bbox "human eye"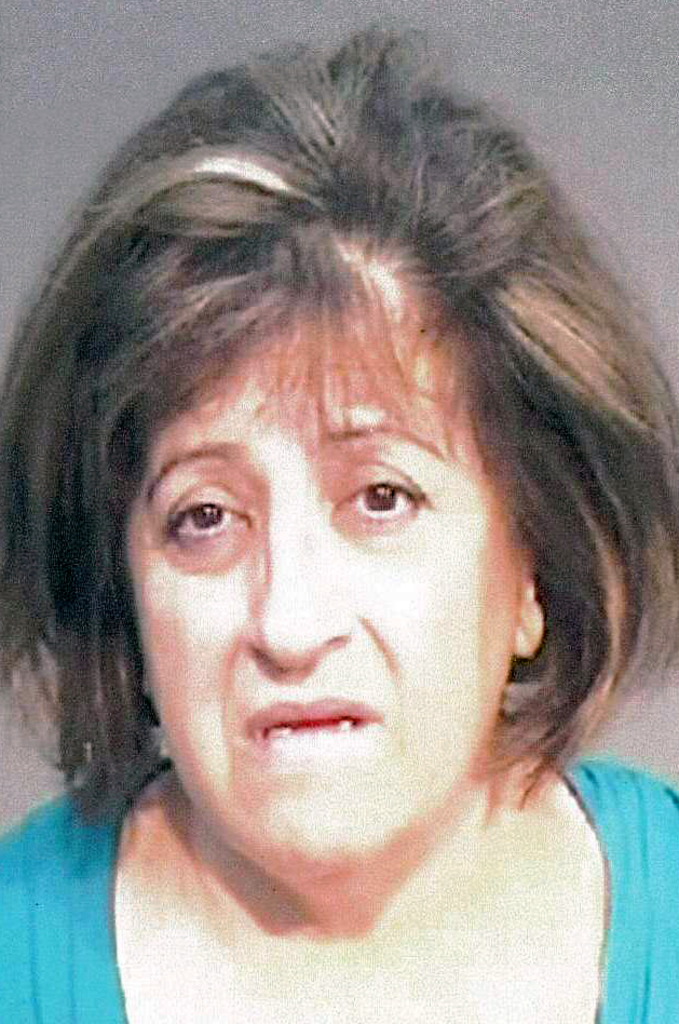
l=151, t=489, r=236, b=554
